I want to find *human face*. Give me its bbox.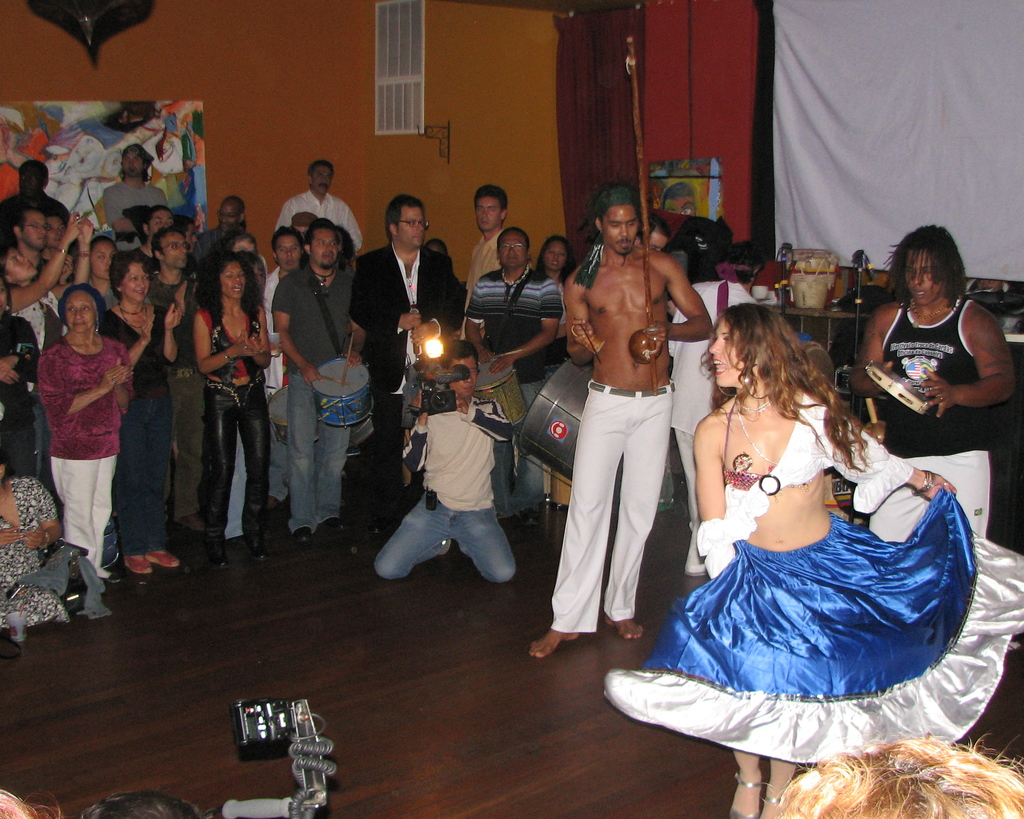
x1=707, y1=315, x2=760, y2=389.
